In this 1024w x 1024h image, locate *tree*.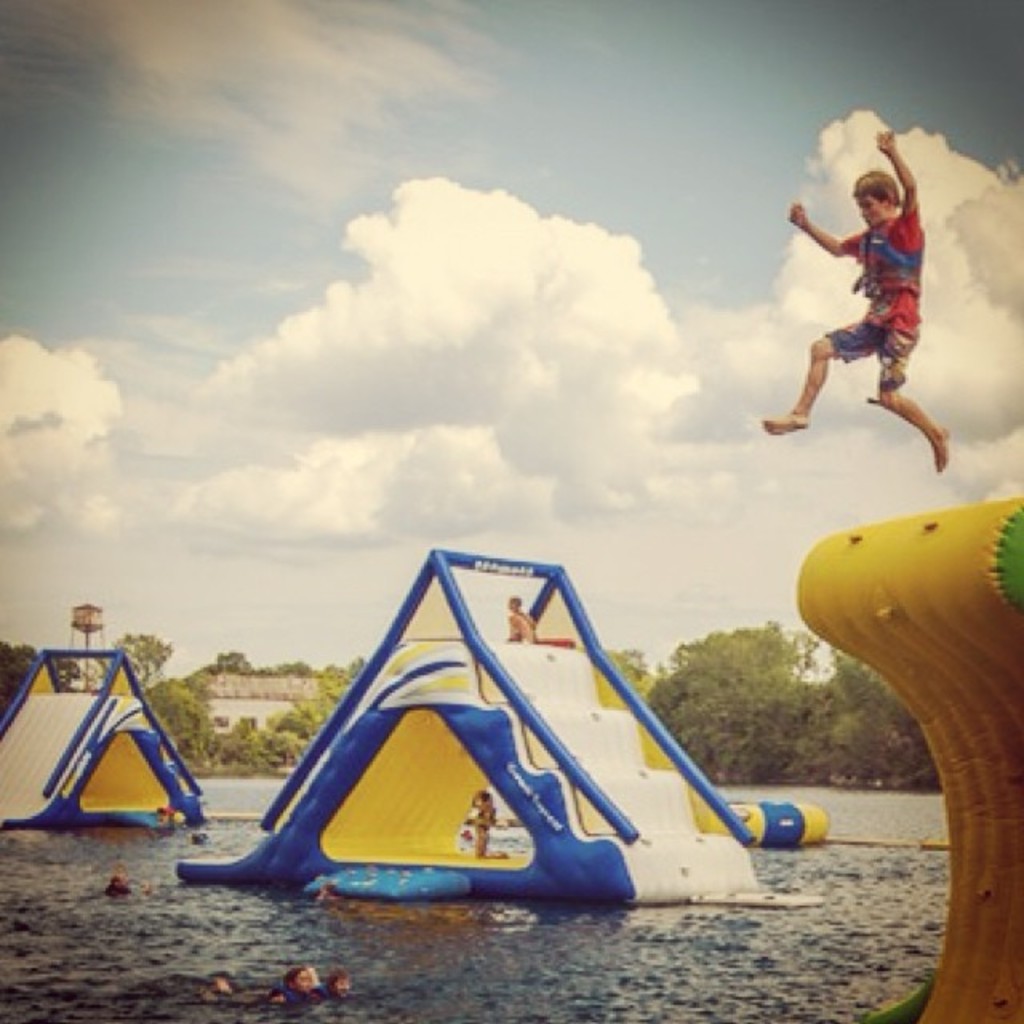
Bounding box: detection(0, 637, 118, 715).
